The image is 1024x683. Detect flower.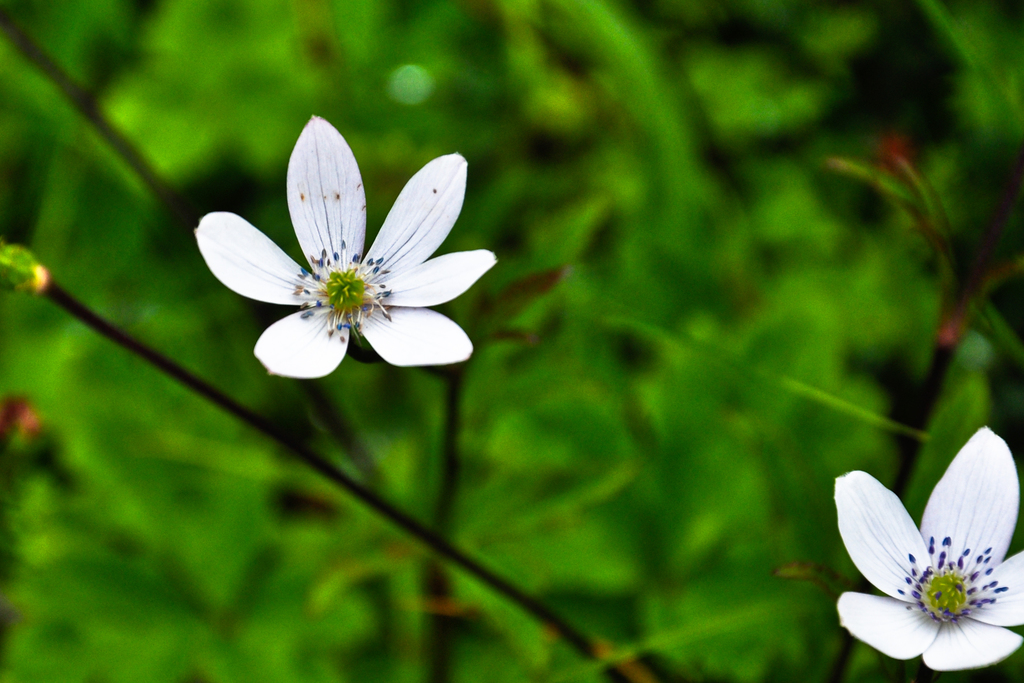
Detection: [left=824, top=424, right=1023, bottom=677].
